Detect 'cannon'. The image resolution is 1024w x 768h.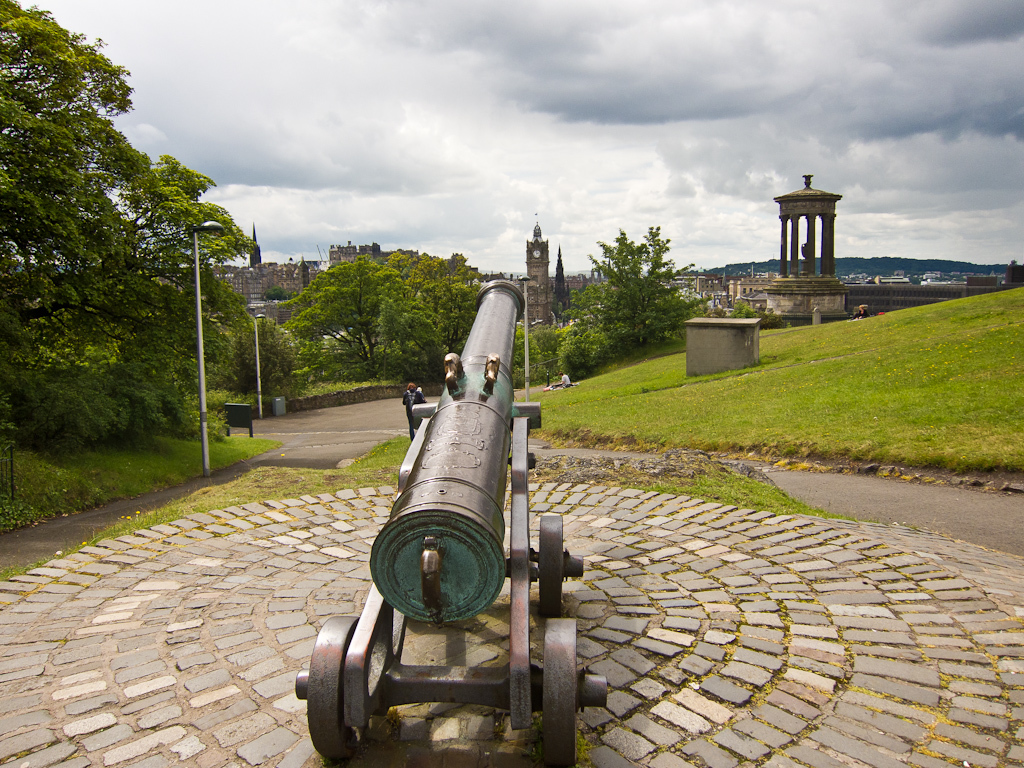
Rect(291, 280, 610, 767).
